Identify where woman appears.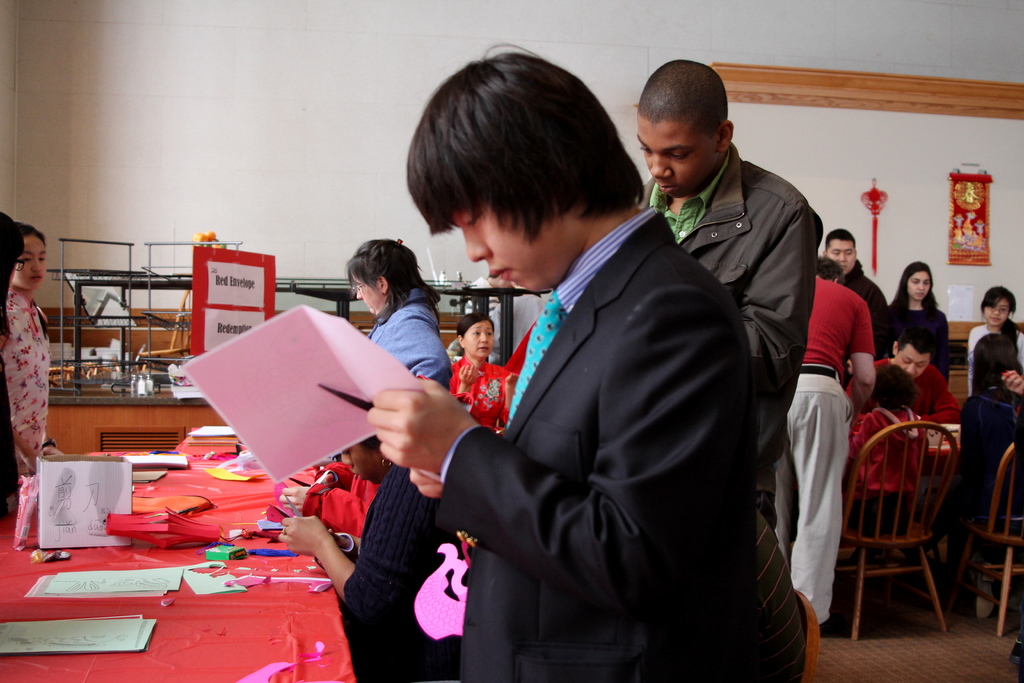
Appears at 958, 335, 1023, 614.
